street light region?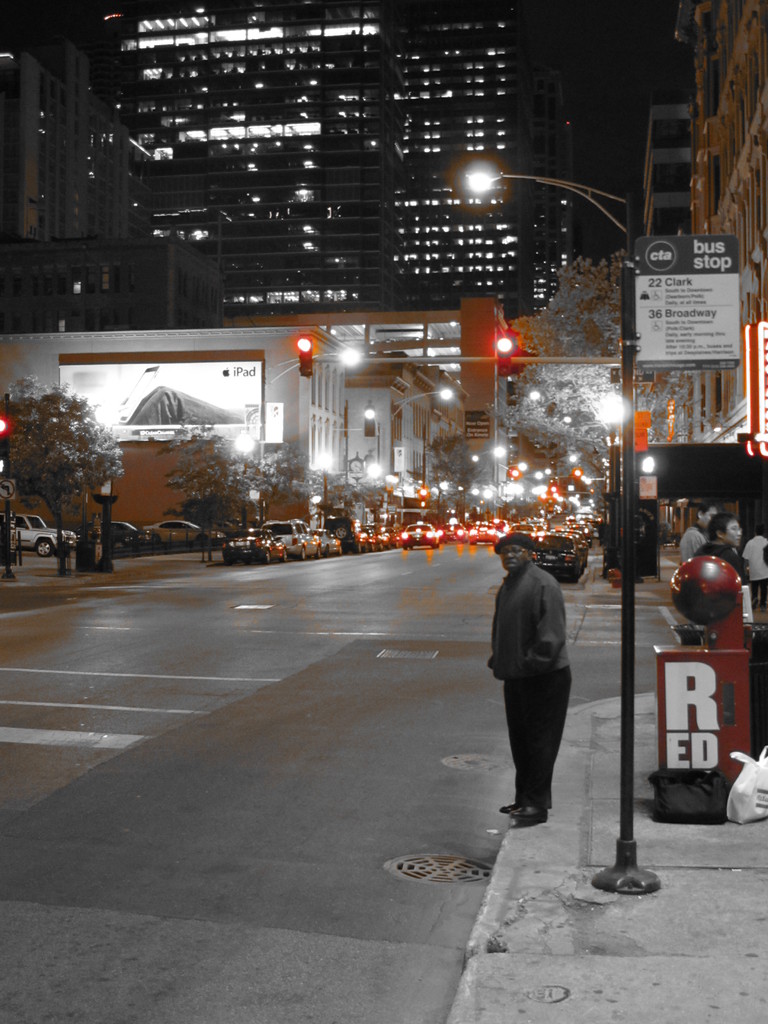
[233, 427, 254, 531]
